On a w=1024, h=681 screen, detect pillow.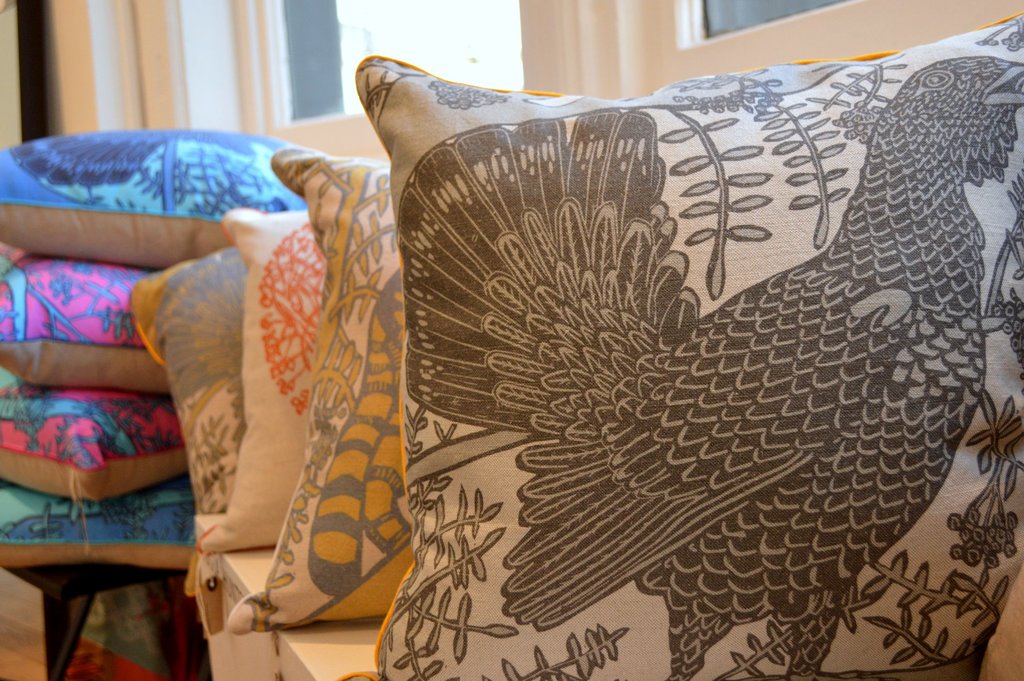
0:377:174:516.
